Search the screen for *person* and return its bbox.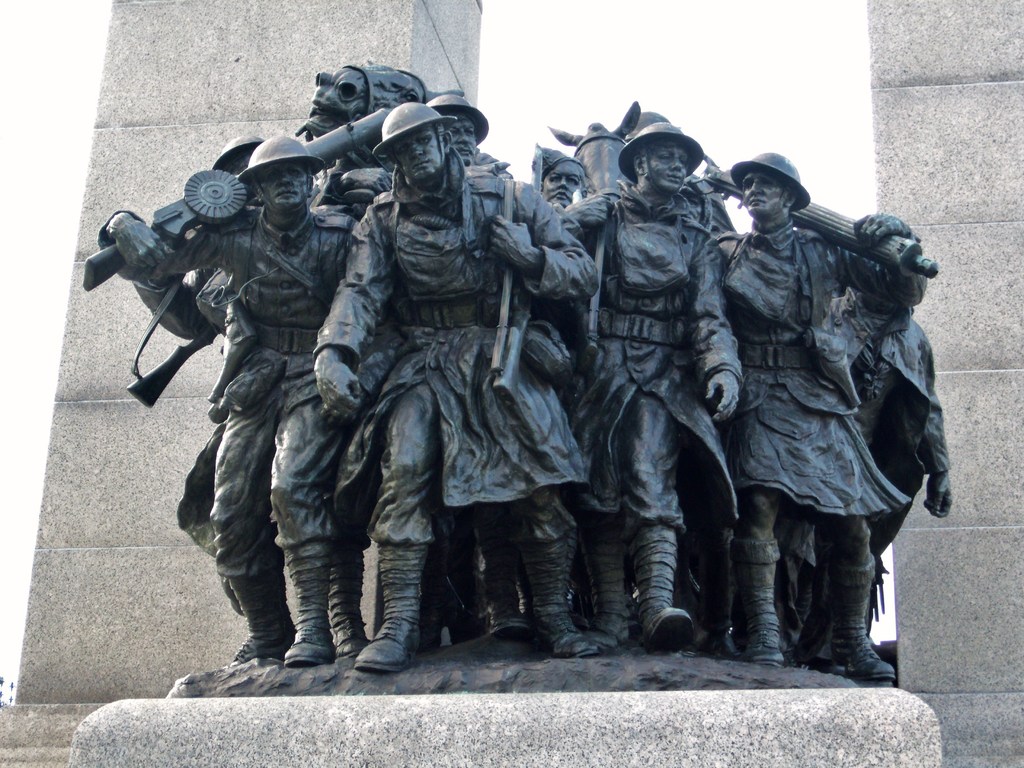
Found: [left=311, top=99, right=589, bottom=680].
